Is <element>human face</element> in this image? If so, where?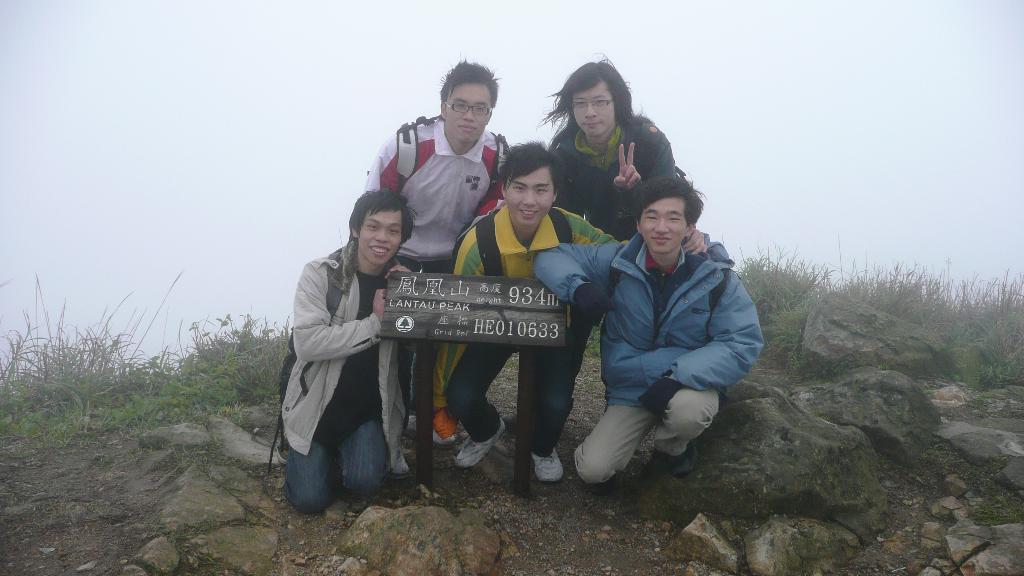
Yes, at x1=630 y1=196 x2=696 y2=258.
